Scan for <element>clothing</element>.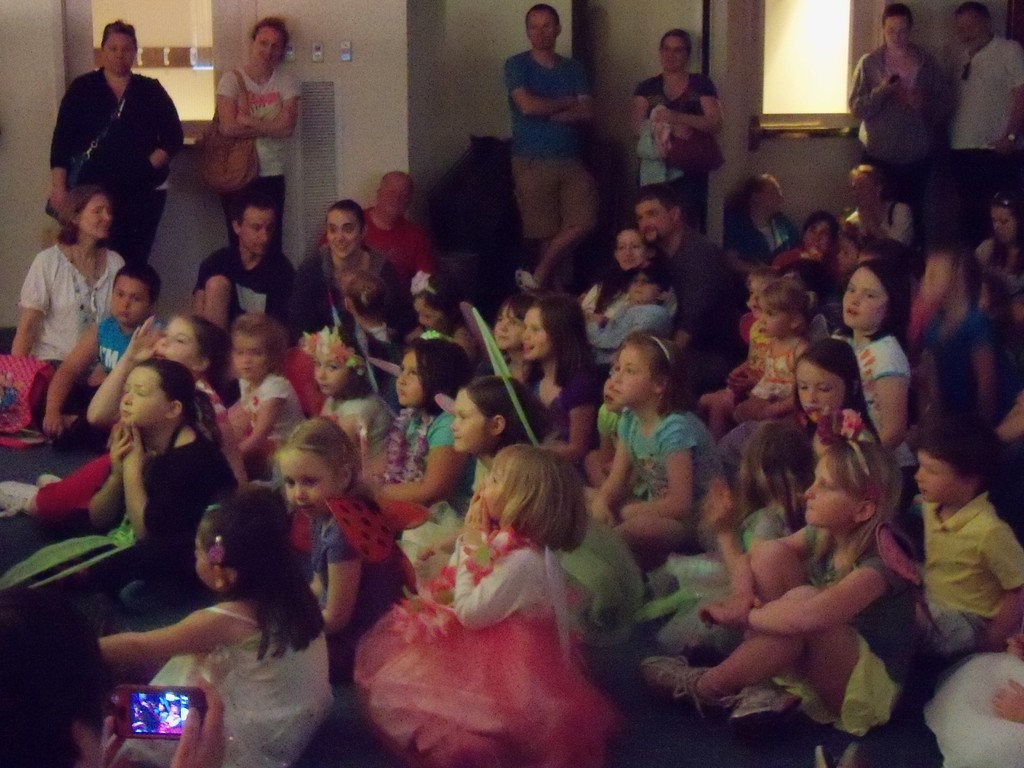
Scan result: <box>351,538,624,767</box>.
